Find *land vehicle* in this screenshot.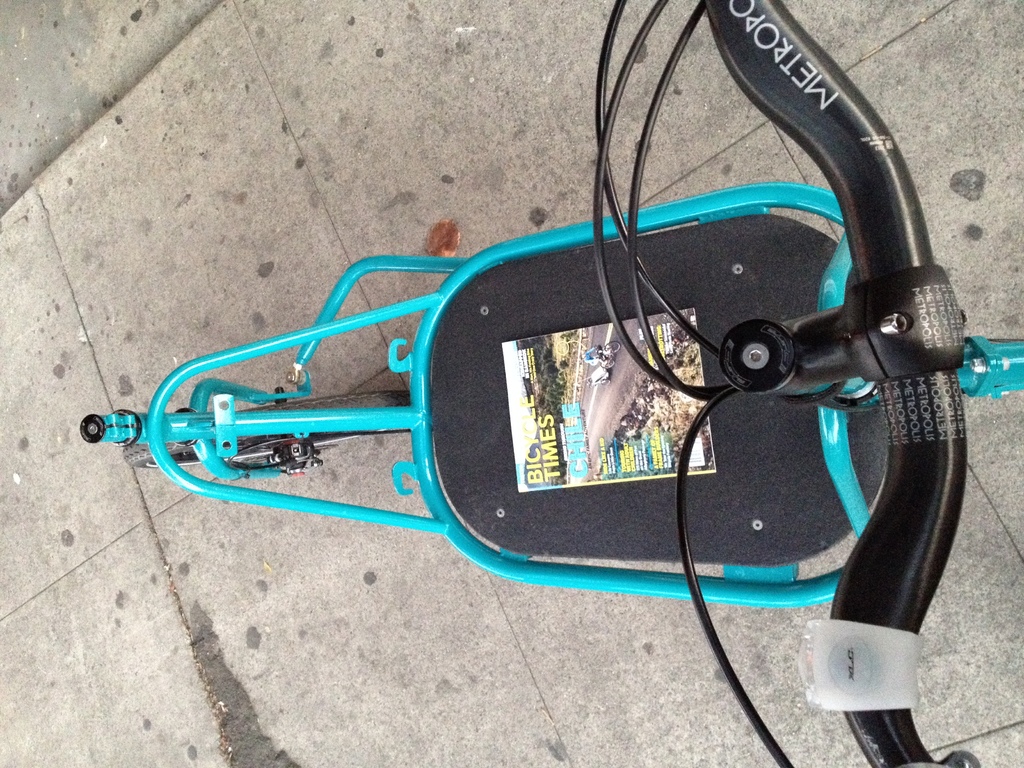
The bounding box for *land vehicle* is BBox(159, 47, 1023, 669).
